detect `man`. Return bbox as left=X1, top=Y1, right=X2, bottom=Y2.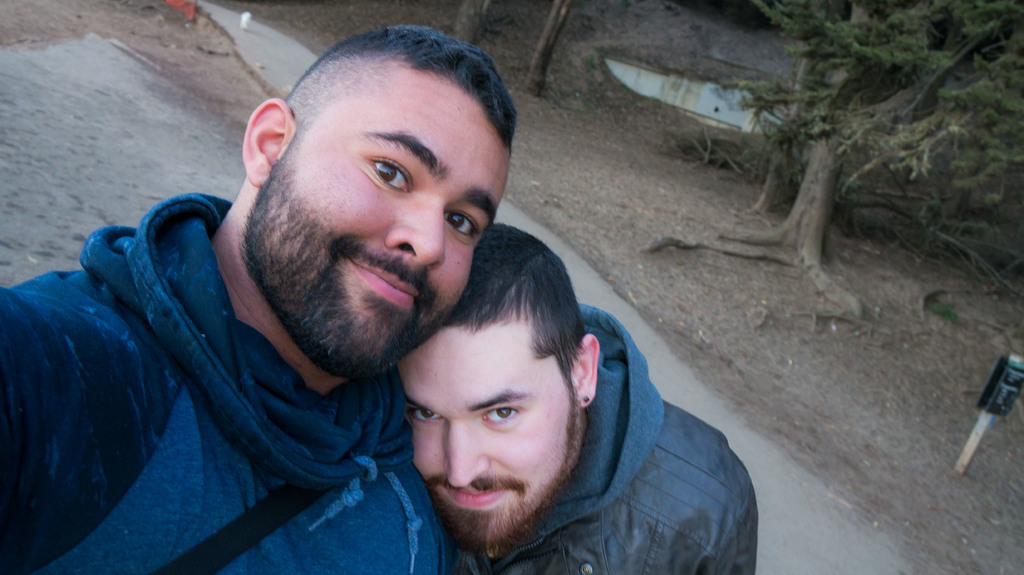
left=0, top=21, right=516, bottom=572.
